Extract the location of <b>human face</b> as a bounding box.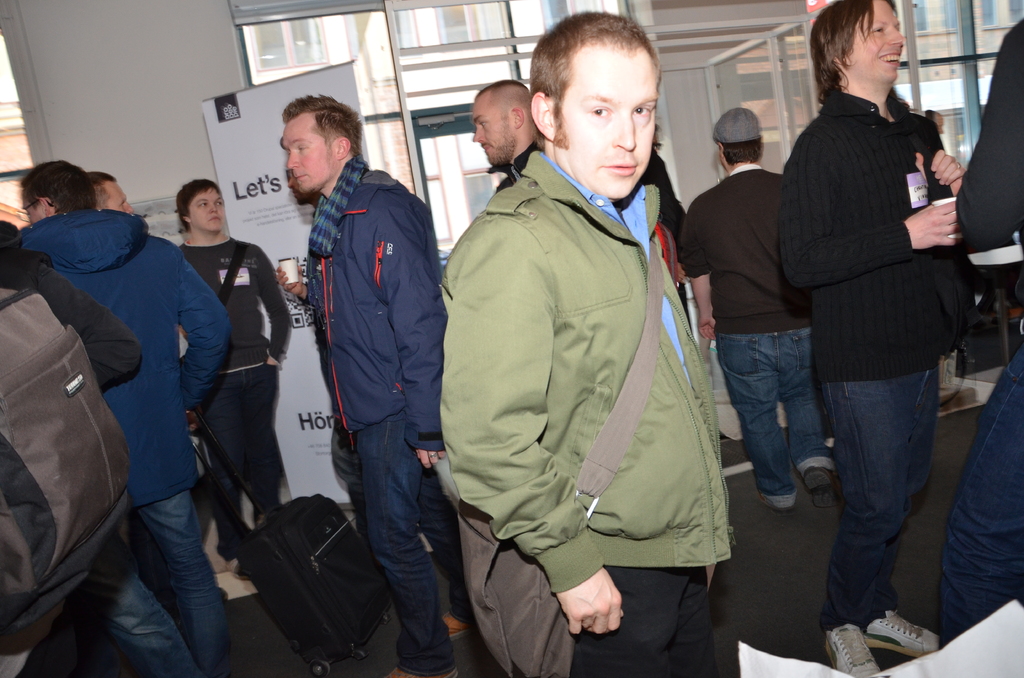
bbox=(844, 0, 905, 84).
